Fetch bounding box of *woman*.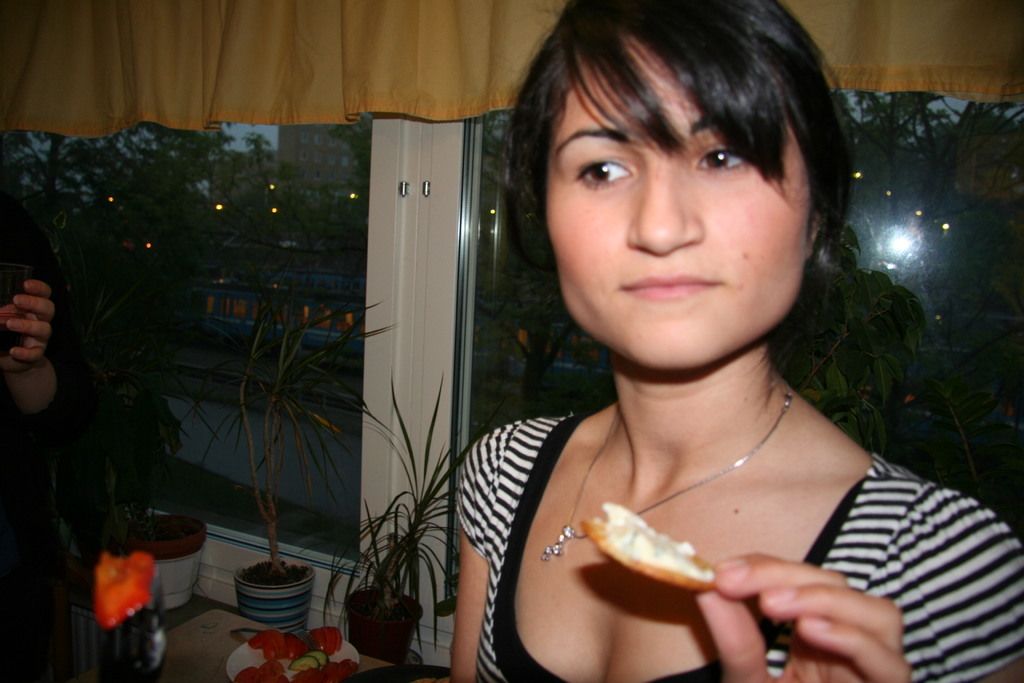
Bbox: 396 2 988 679.
